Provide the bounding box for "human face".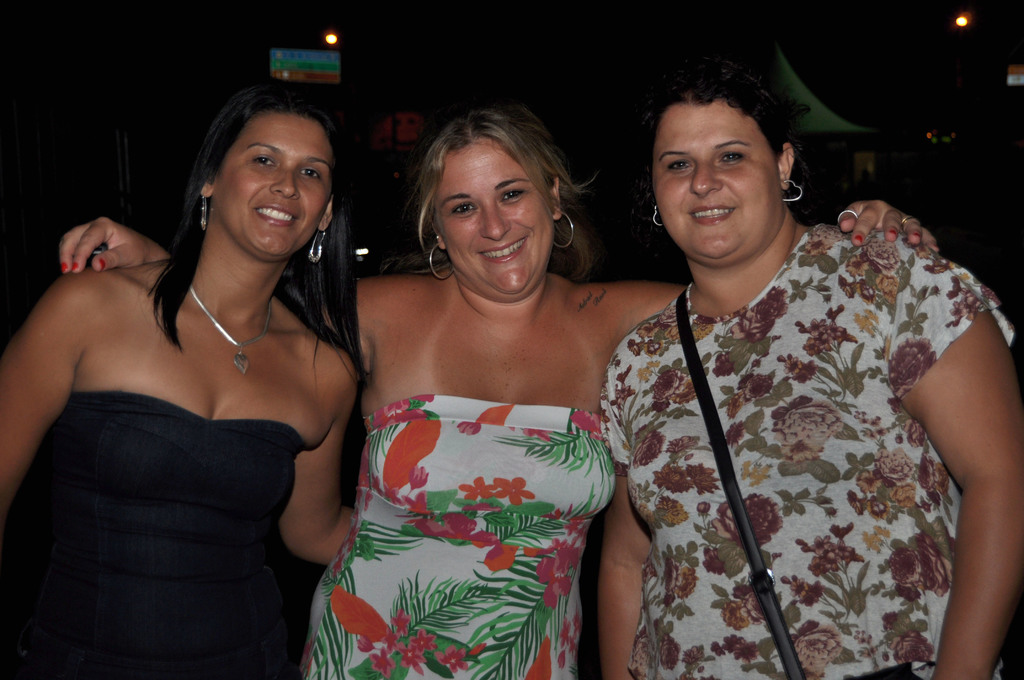
x1=216 y1=115 x2=337 y2=251.
